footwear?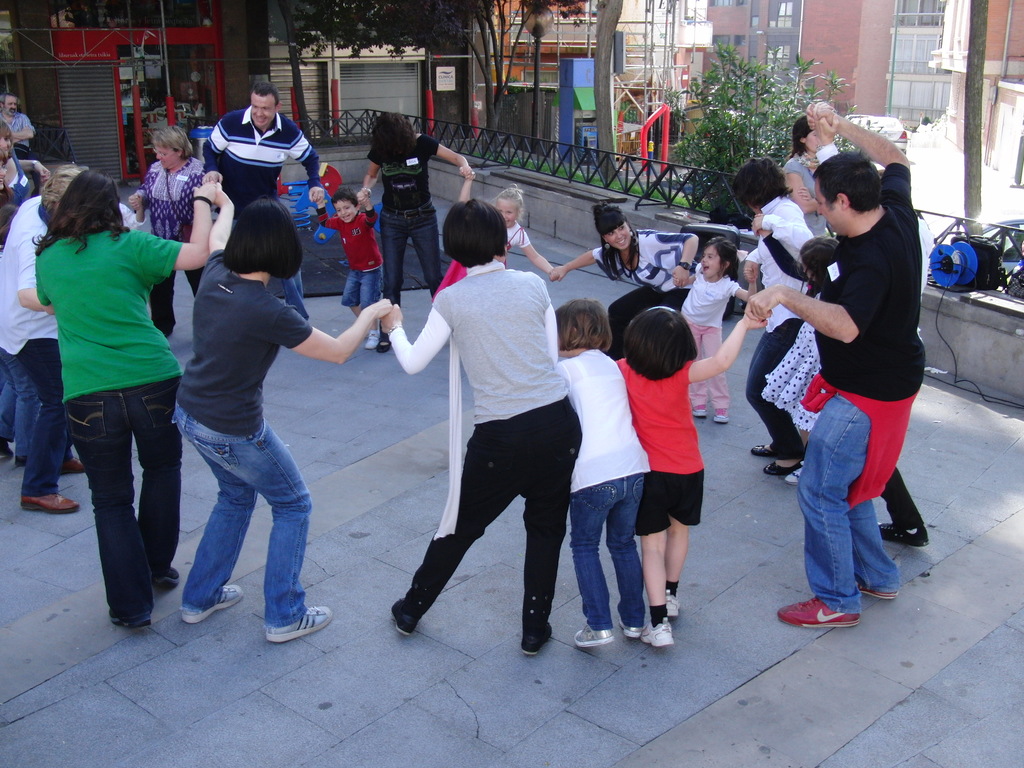
[637,623,671,645]
